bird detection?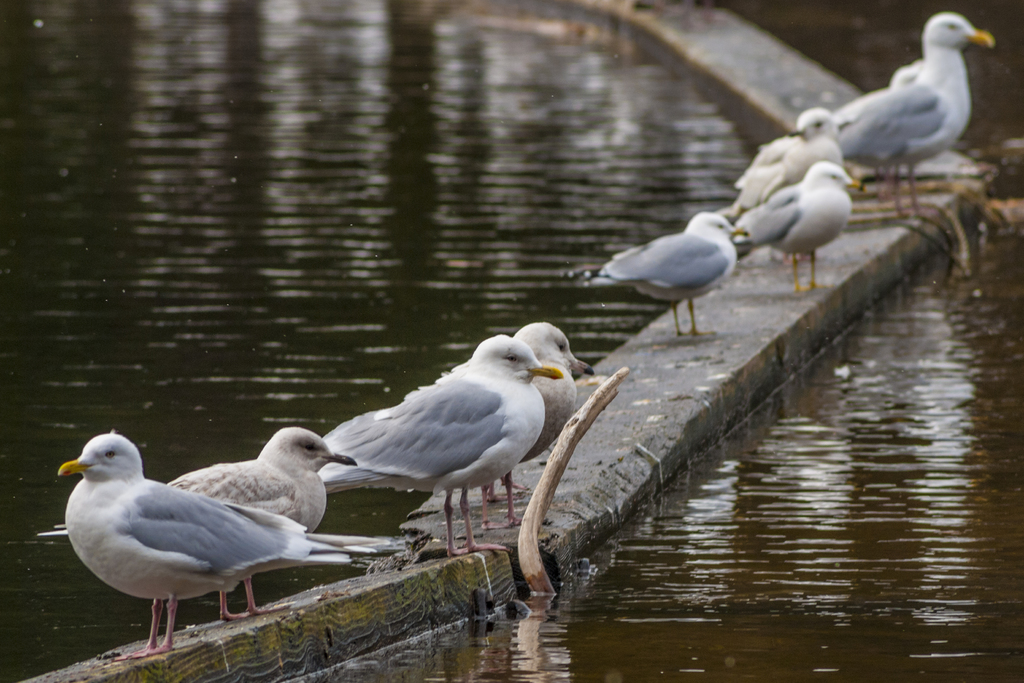
{"x1": 308, "y1": 329, "x2": 564, "y2": 557}
